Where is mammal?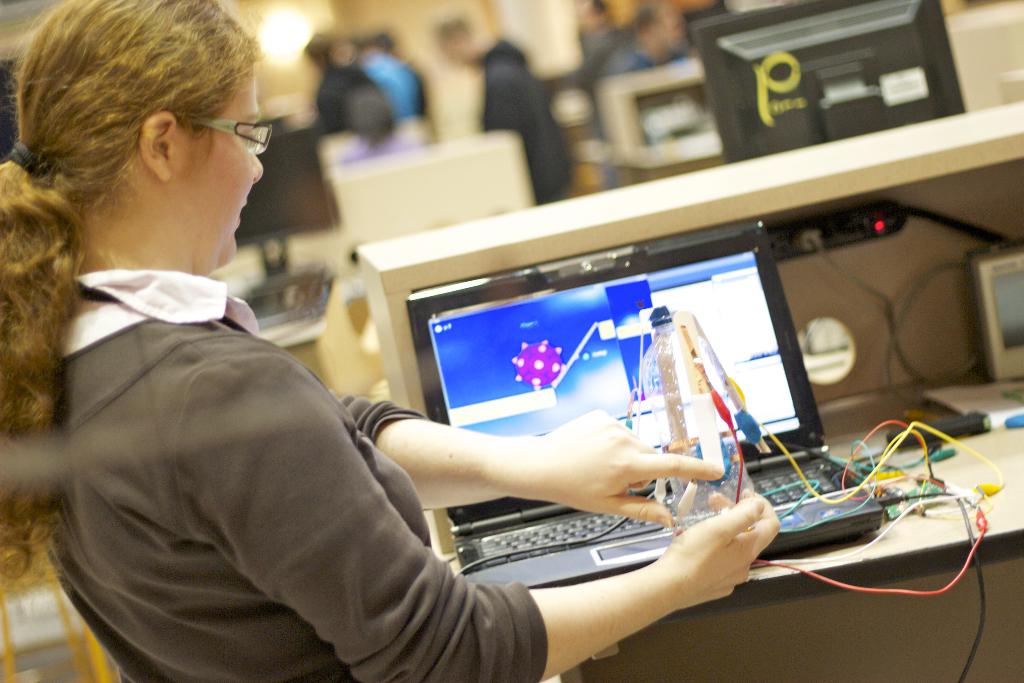
x1=0 y1=0 x2=782 y2=679.
